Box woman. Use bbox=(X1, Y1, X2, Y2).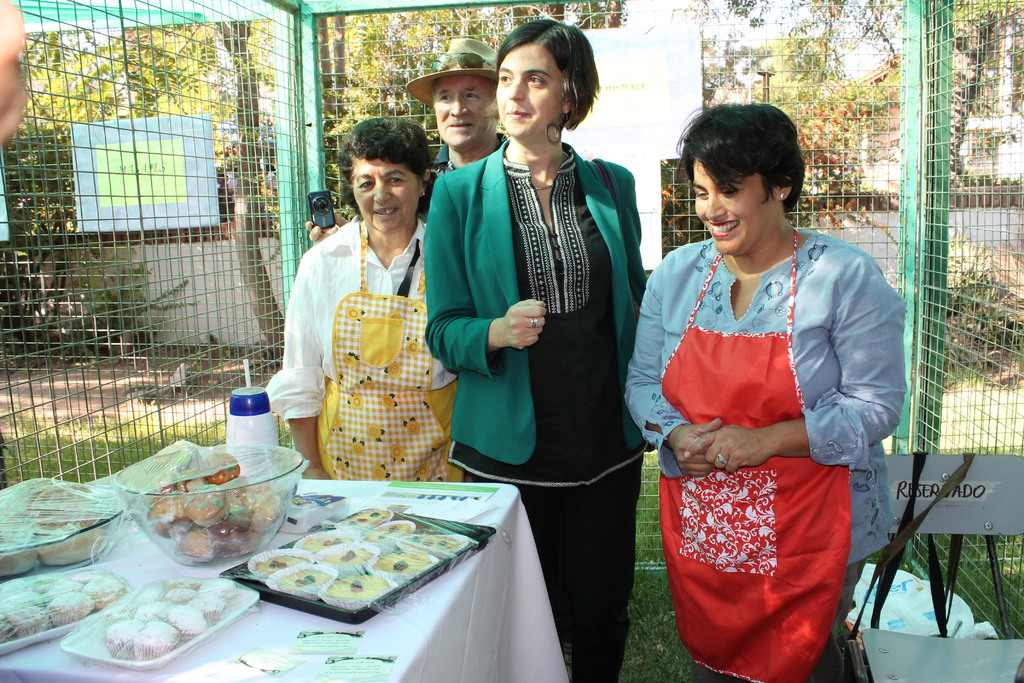
bbox=(268, 124, 463, 486).
